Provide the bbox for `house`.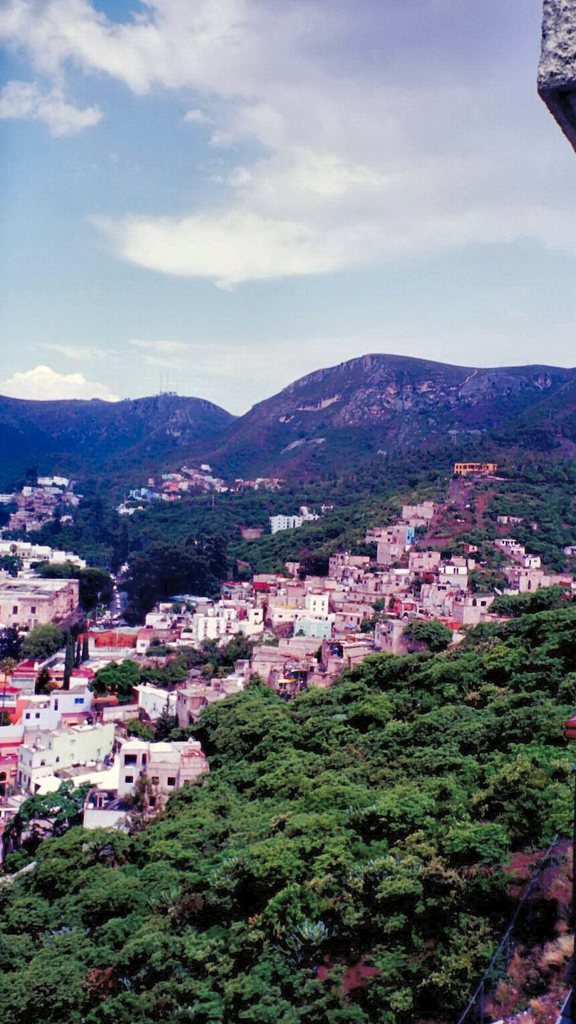
<region>134, 619, 189, 647</region>.
